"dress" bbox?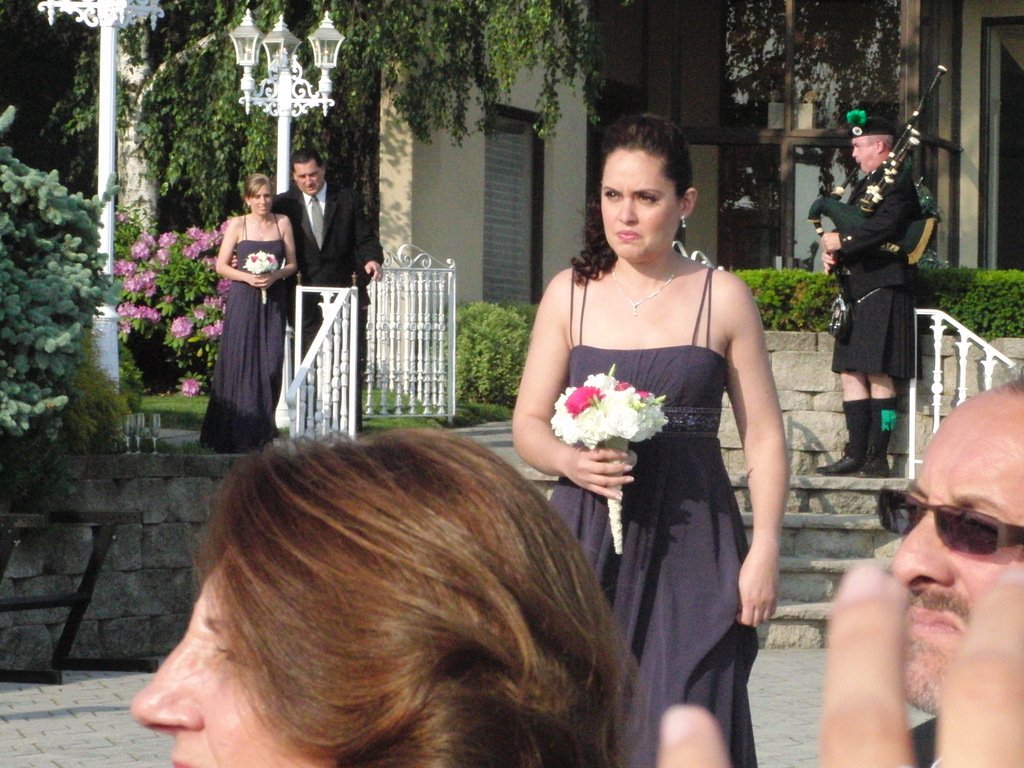
[546, 269, 762, 767]
